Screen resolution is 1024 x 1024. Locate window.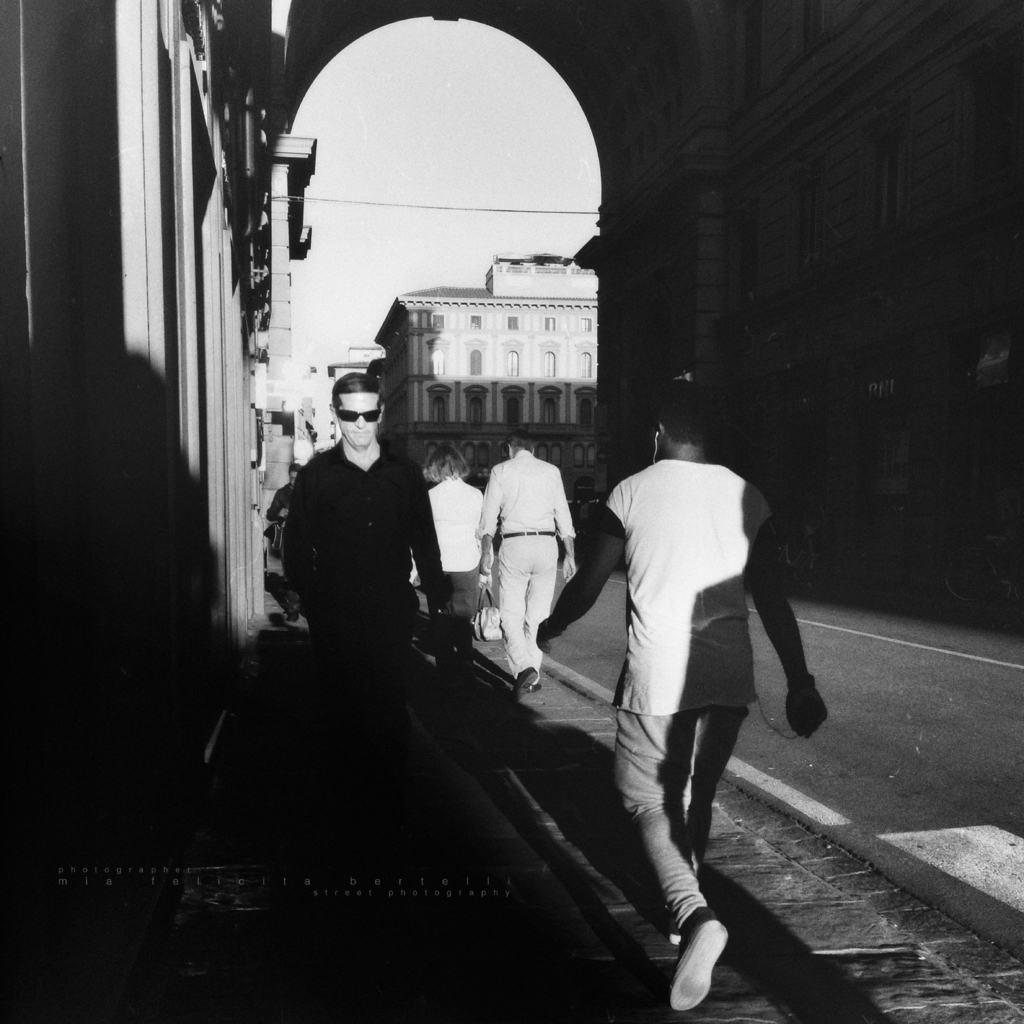
<region>459, 337, 490, 385</region>.
